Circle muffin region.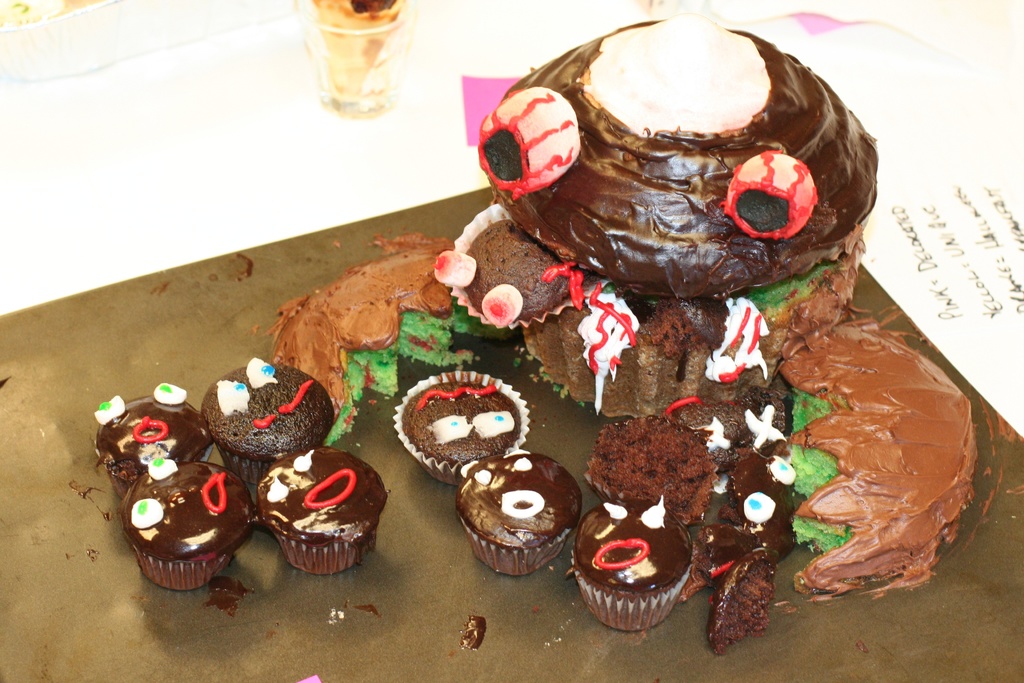
Region: bbox=[566, 490, 700, 642].
